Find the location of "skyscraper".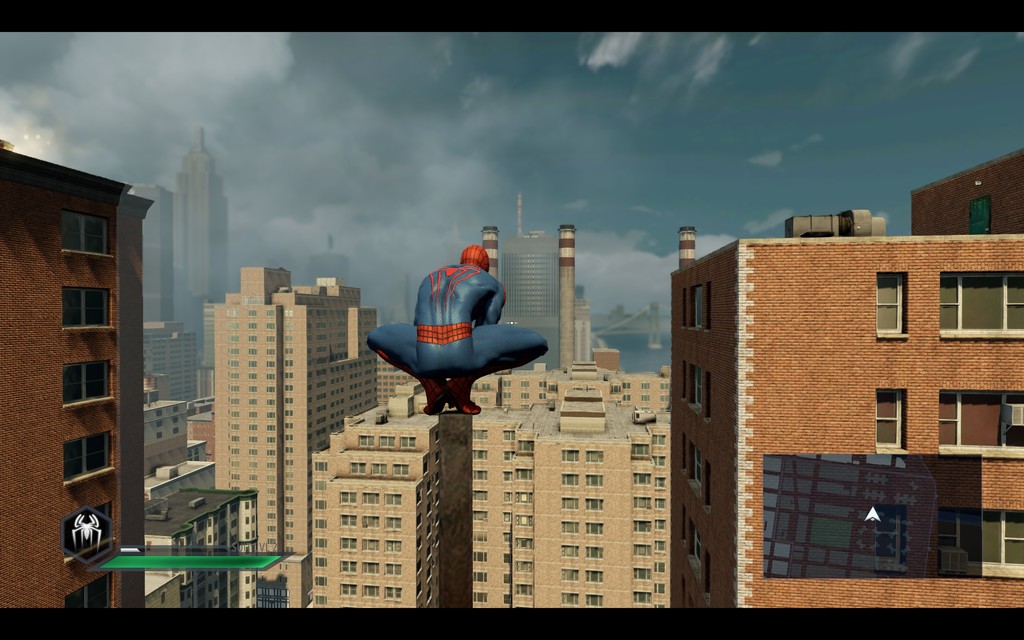
Location: l=145, t=182, r=176, b=321.
